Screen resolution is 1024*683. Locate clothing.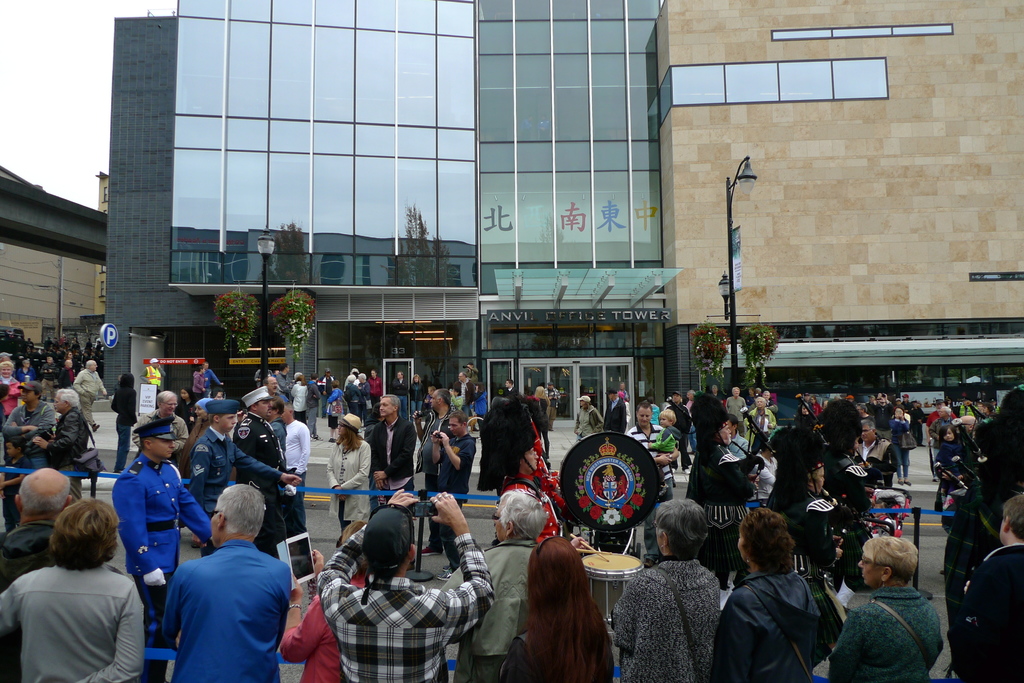
681,444,765,593.
